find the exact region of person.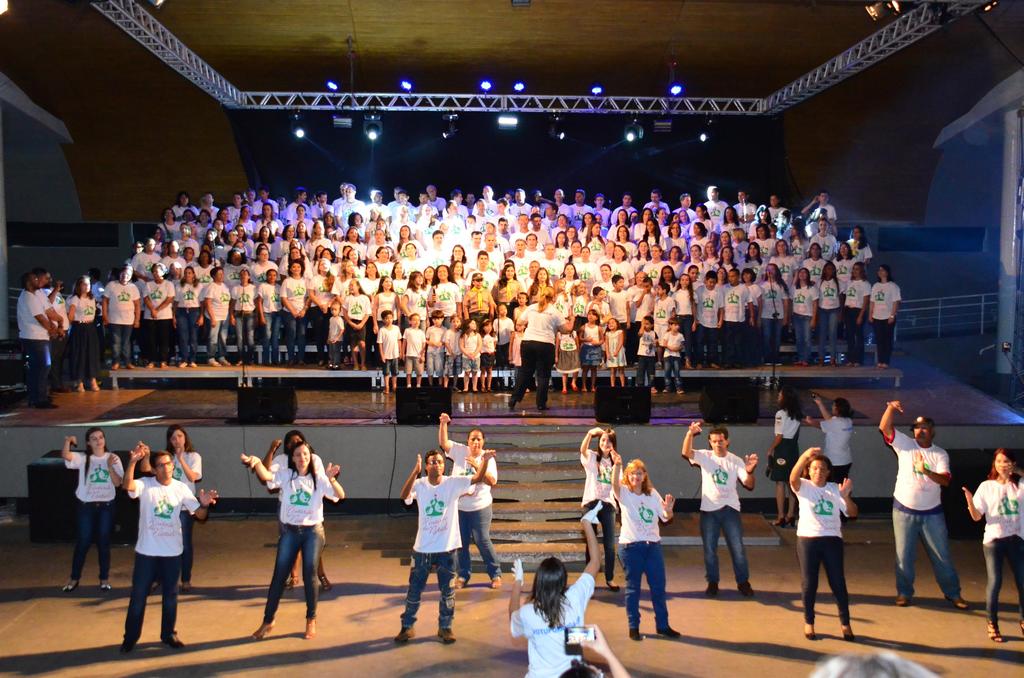
Exact region: left=394, top=450, right=493, bottom=643.
